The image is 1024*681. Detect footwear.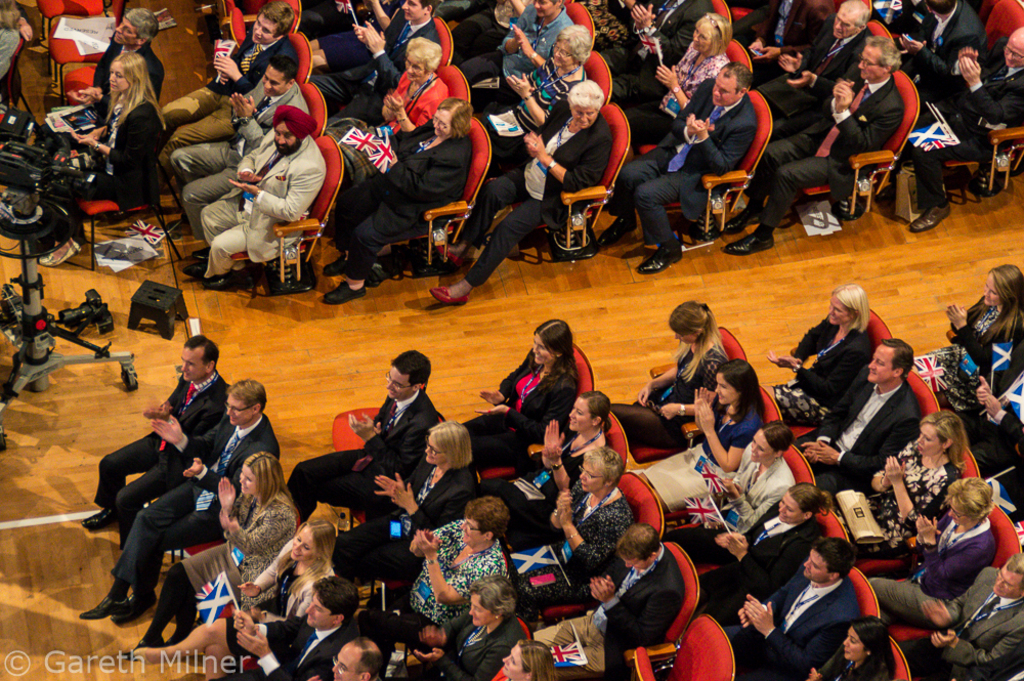
Detection: crop(79, 578, 180, 646).
